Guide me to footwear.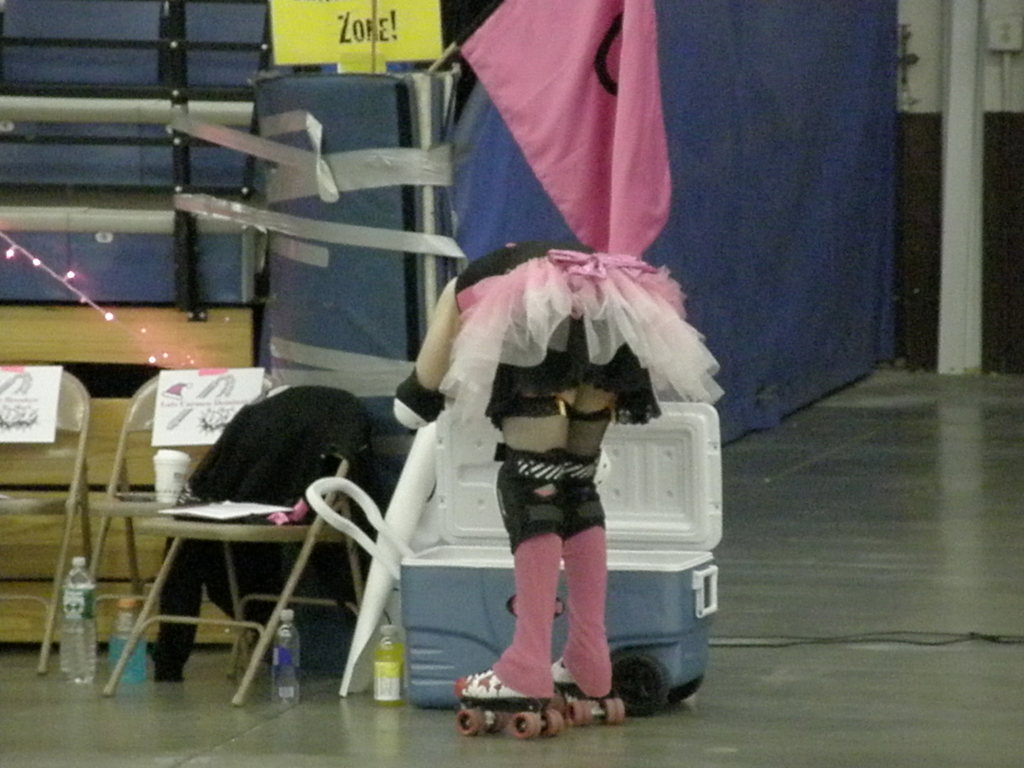
Guidance: {"x1": 451, "y1": 675, "x2": 584, "y2": 737}.
